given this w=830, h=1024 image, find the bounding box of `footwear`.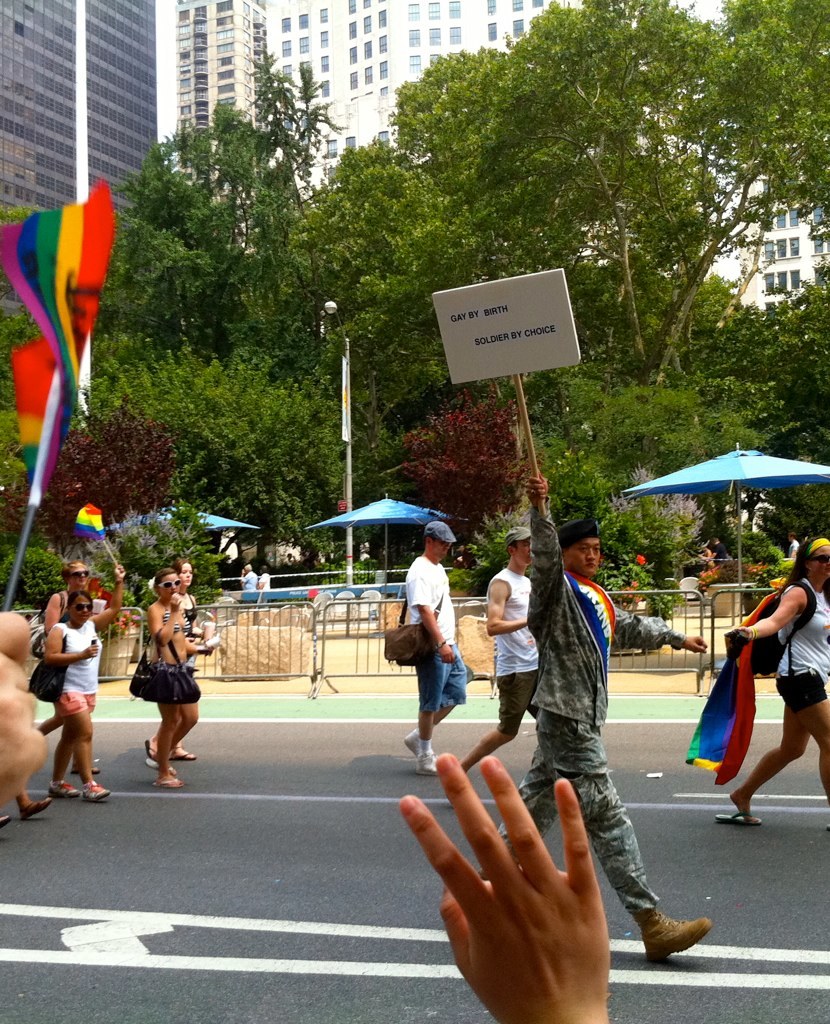
box(150, 781, 182, 793).
